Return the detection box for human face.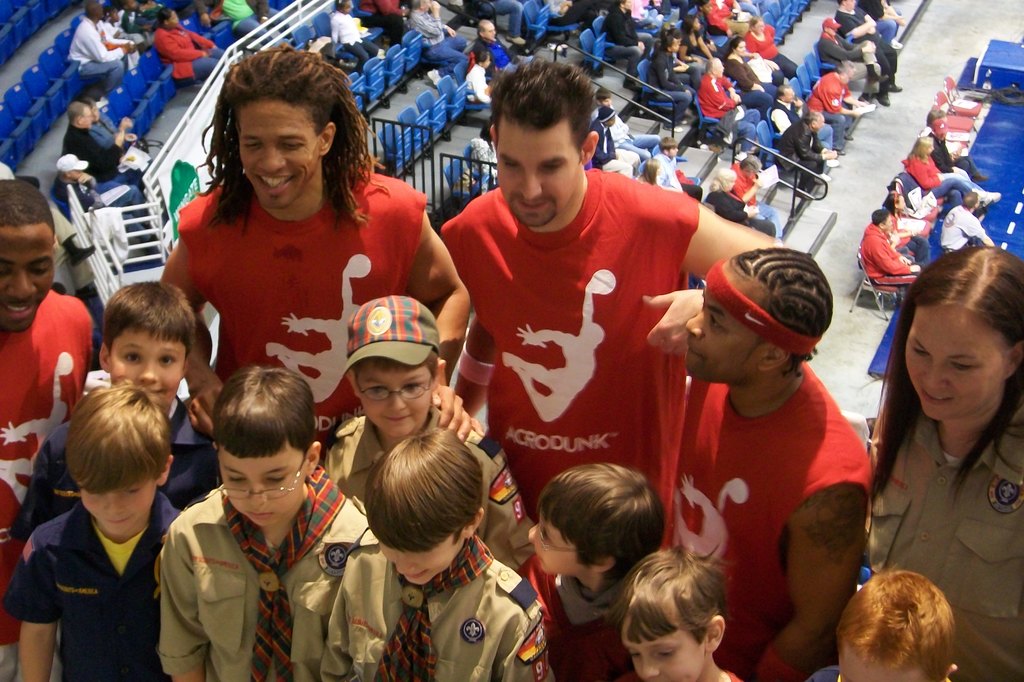
bbox=[220, 443, 310, 524].
